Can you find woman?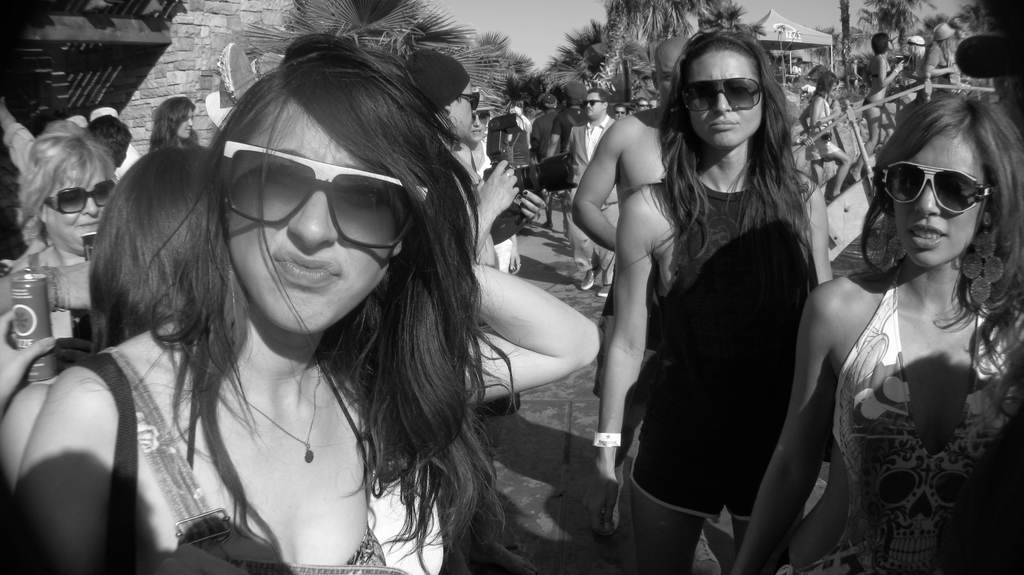
Yes, bounding box: 850 31 909 187.
